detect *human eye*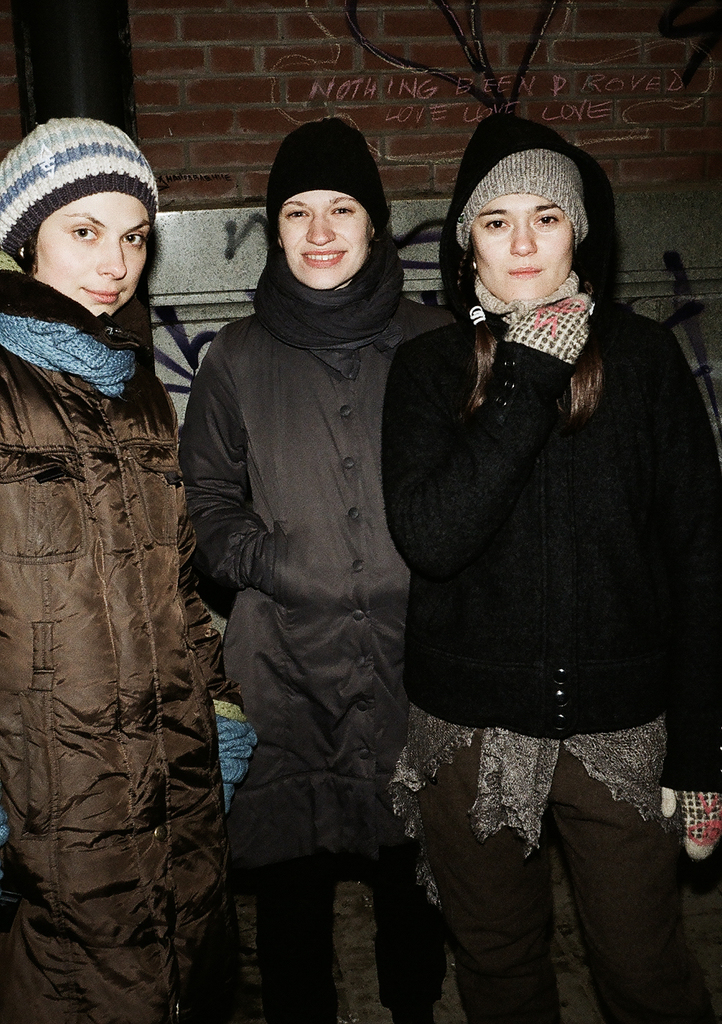
l=534, t=214, r=558, b=228
